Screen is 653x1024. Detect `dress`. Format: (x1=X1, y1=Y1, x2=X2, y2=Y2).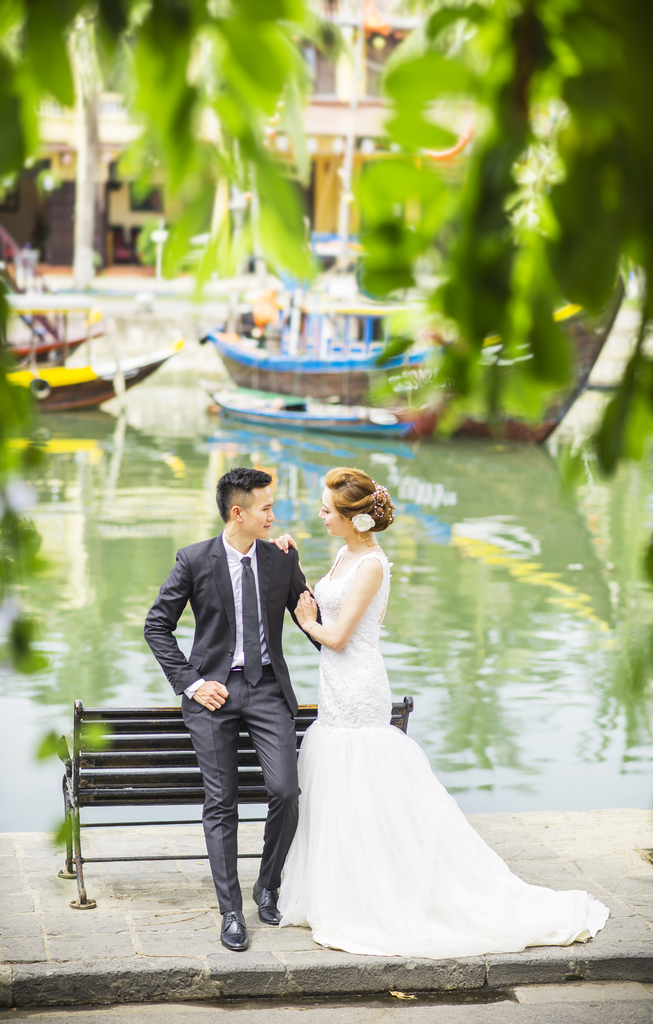
(x1=273, y1=545, x2=606, y2=961).
